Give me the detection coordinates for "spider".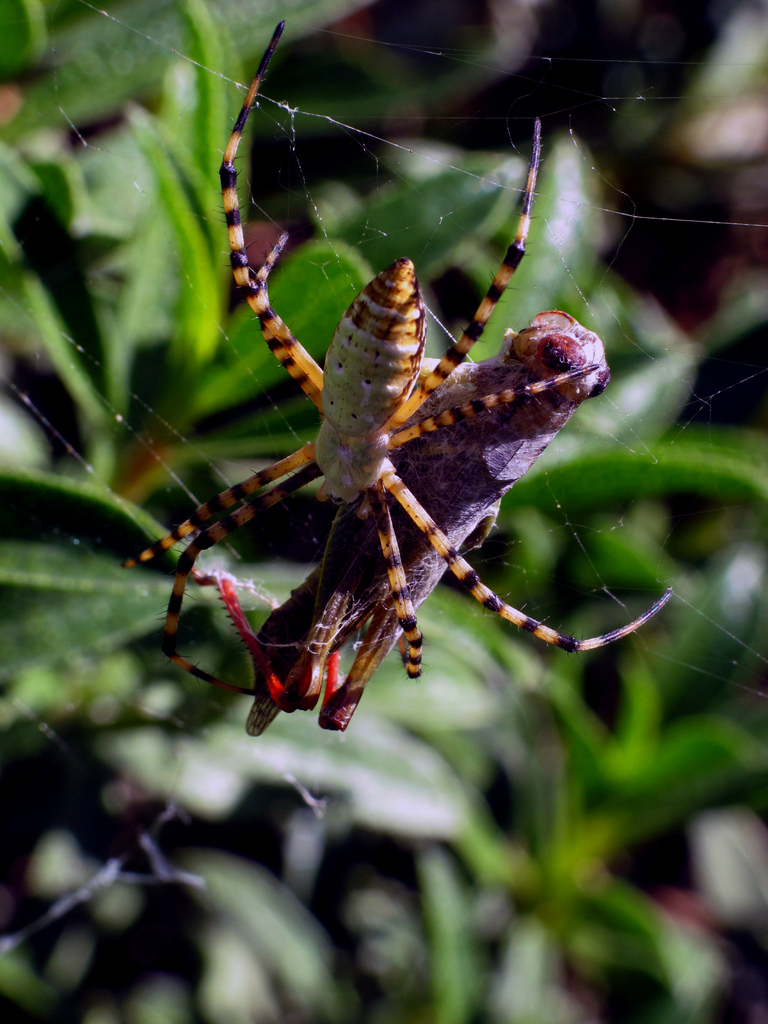
x1=102, y1=20, x2=675, y2=732.
